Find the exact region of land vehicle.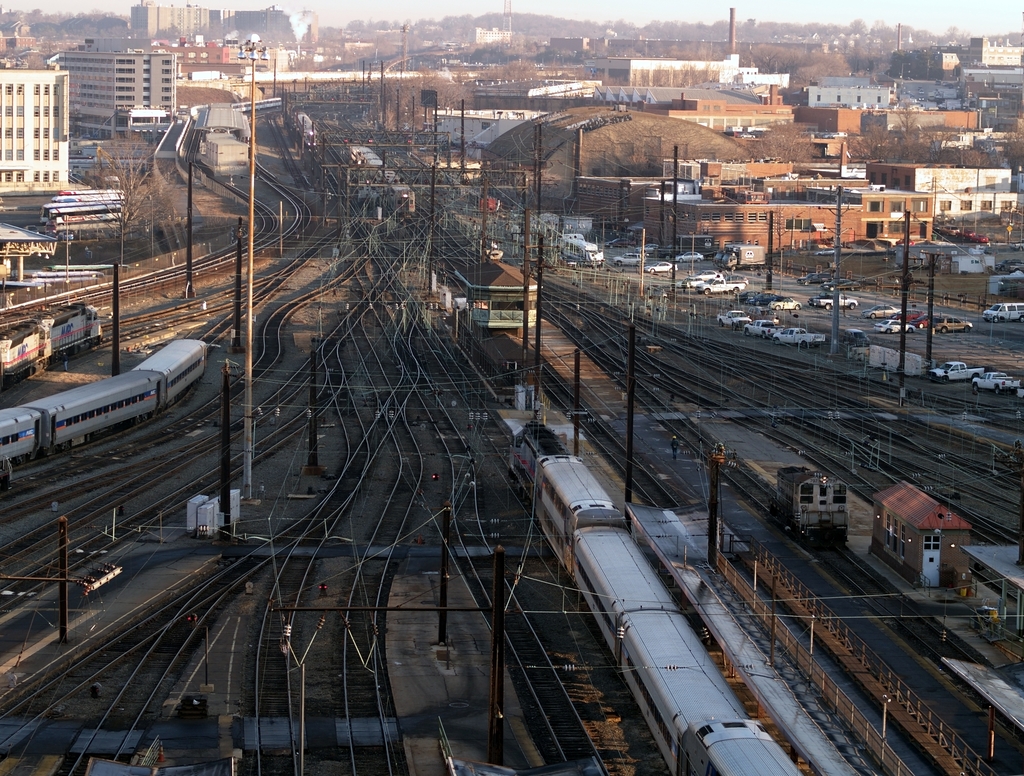
Exact region: (723,245,762,273).
